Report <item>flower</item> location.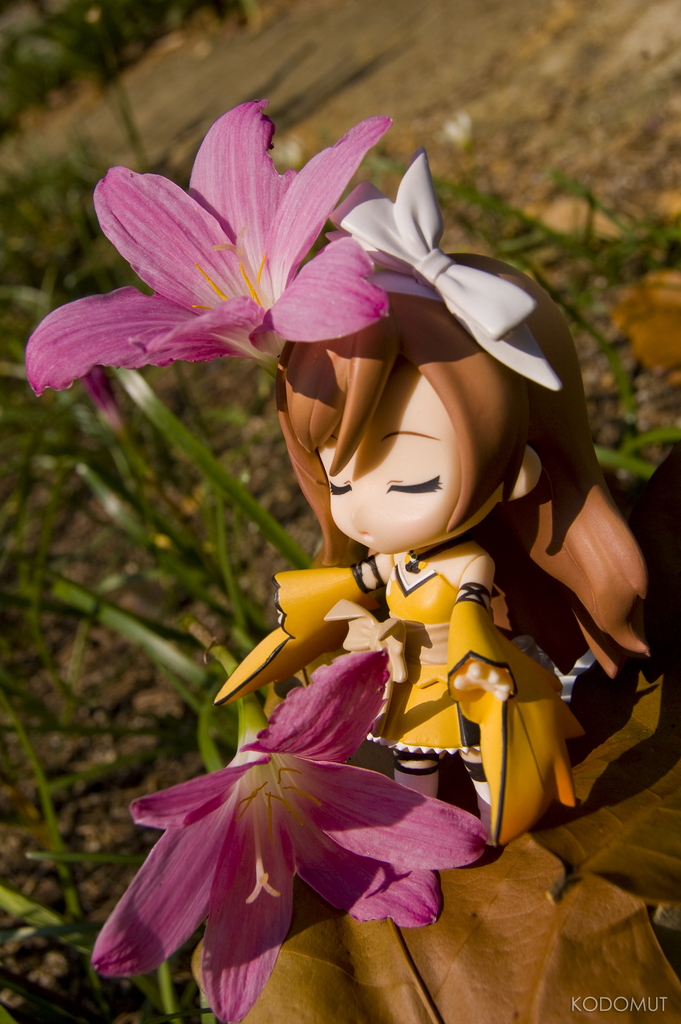
Report: {"left": 96, "top": 652, "right": 484, "bottom": 1023}.
